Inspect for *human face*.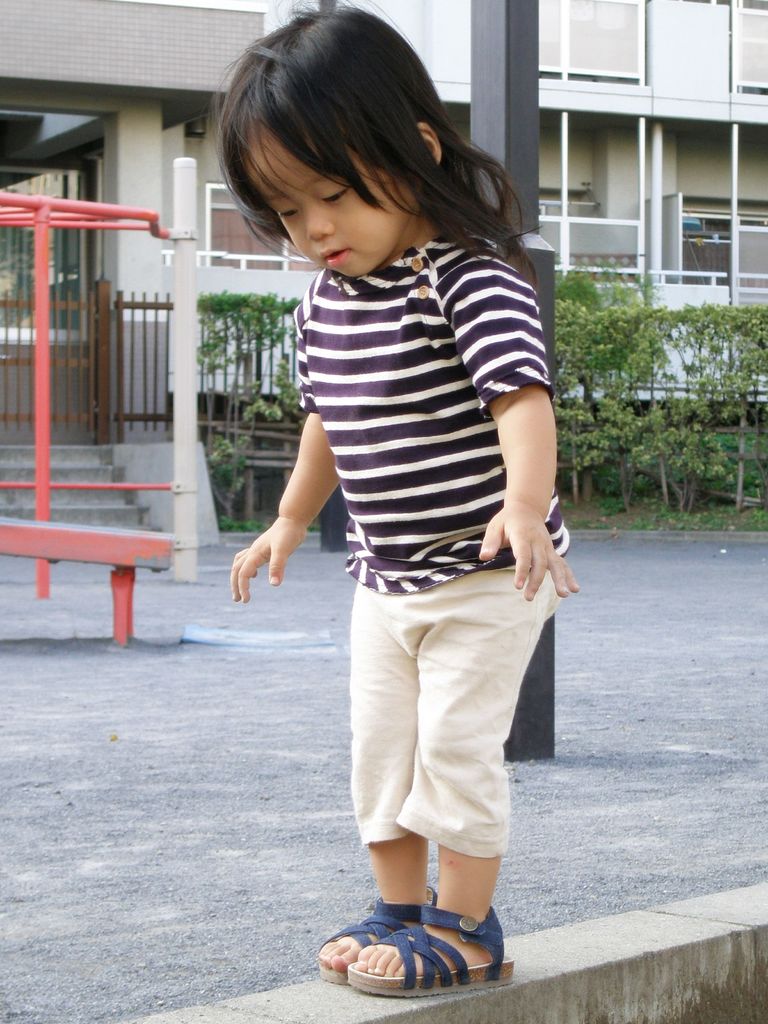
Inspection: [242, 120, 419, 273].
